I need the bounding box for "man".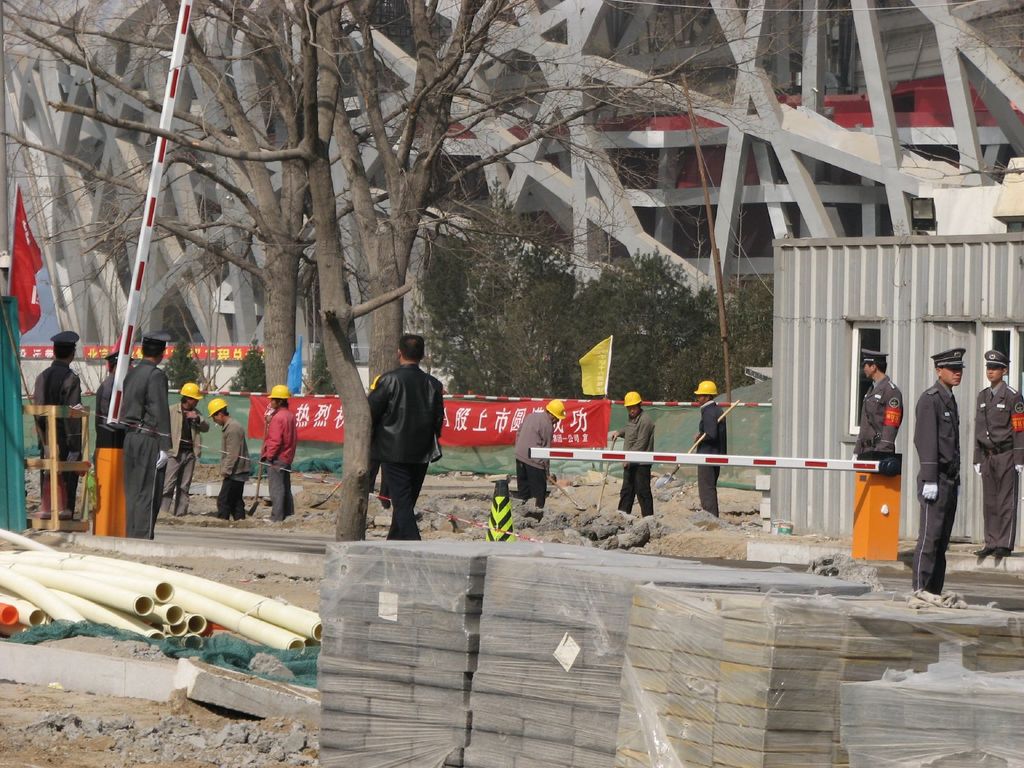
Here it is: select_region(369, 333, 449, 541).
